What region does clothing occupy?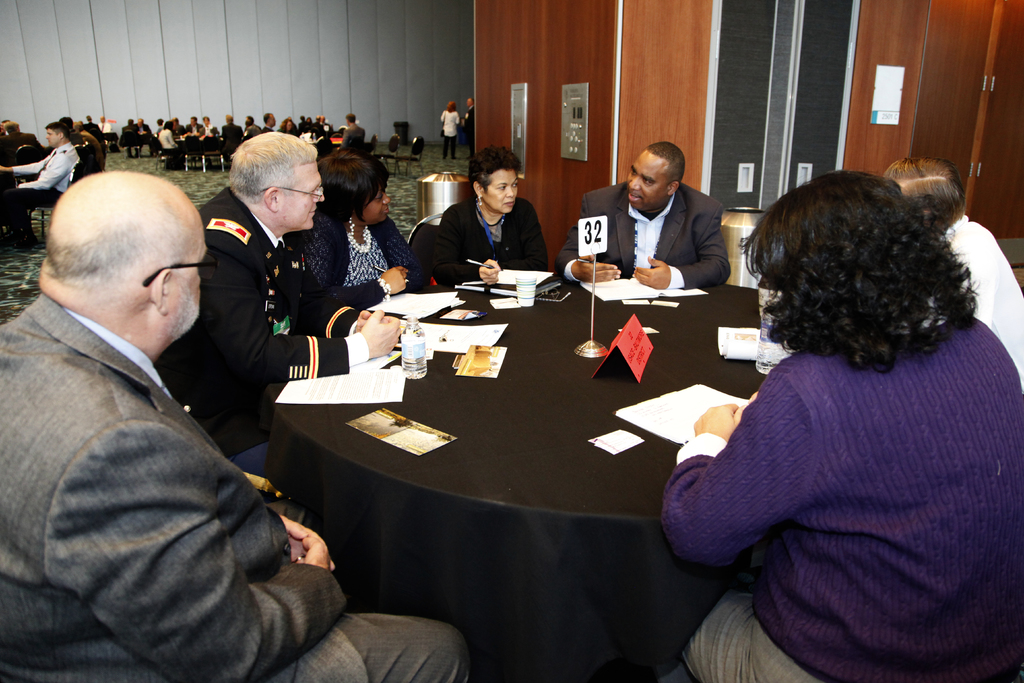
417/194/536/258.
